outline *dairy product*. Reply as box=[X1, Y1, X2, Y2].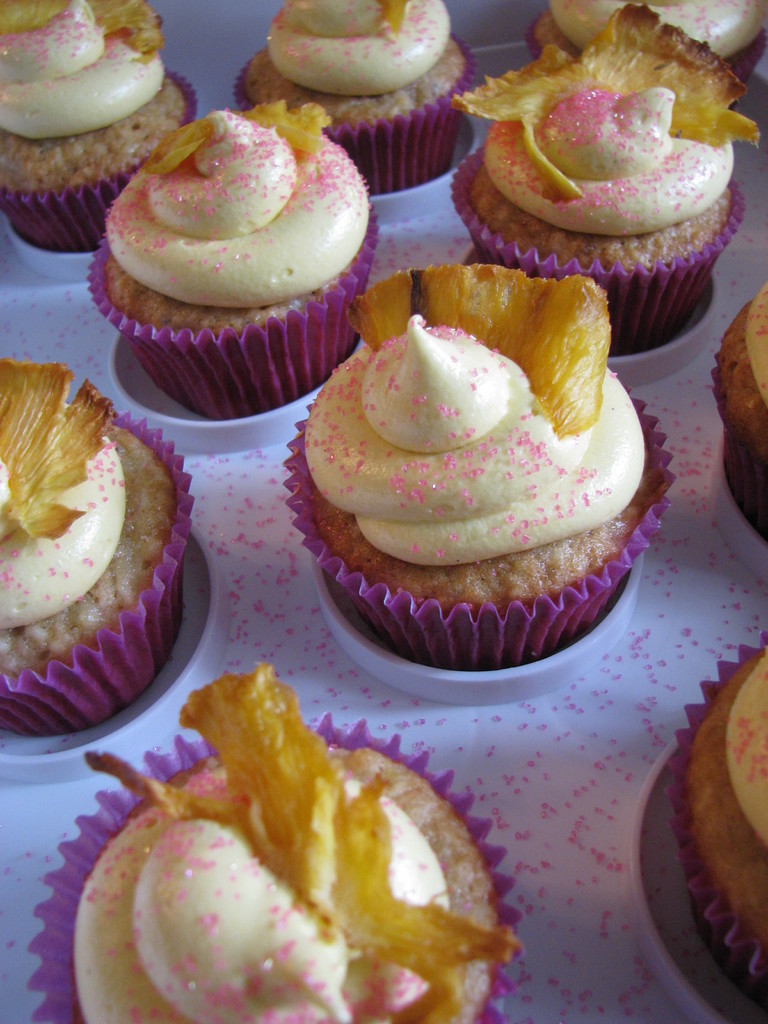
box=[0, 367, 133, 652].
